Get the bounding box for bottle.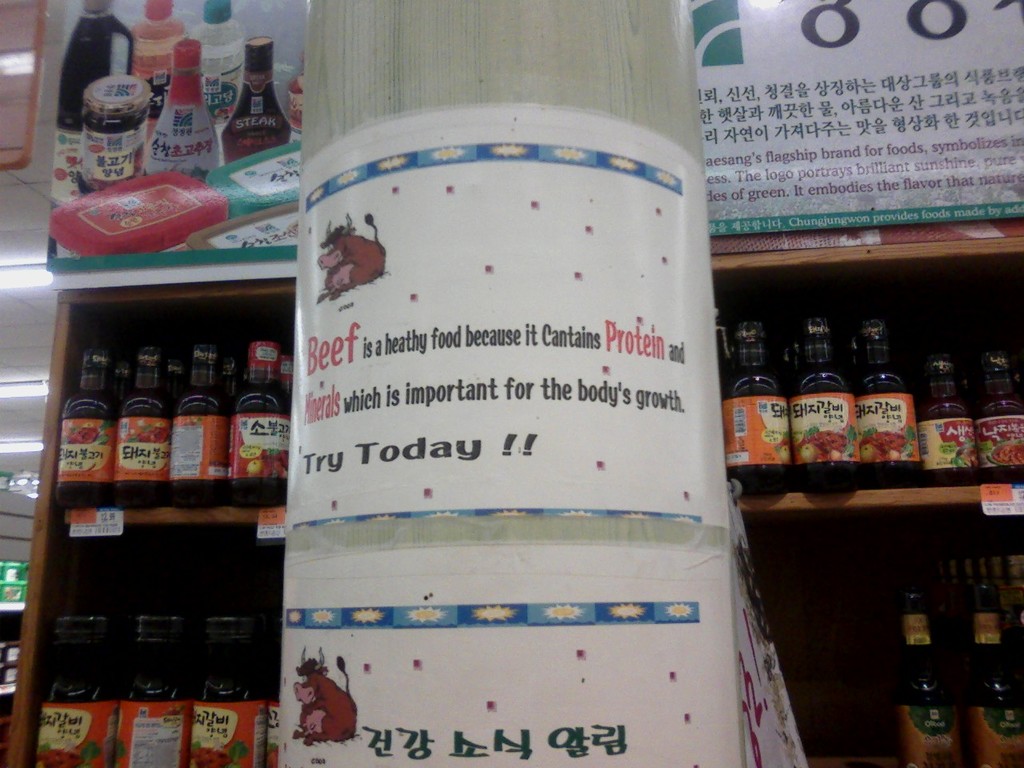
189,614,269,767.
